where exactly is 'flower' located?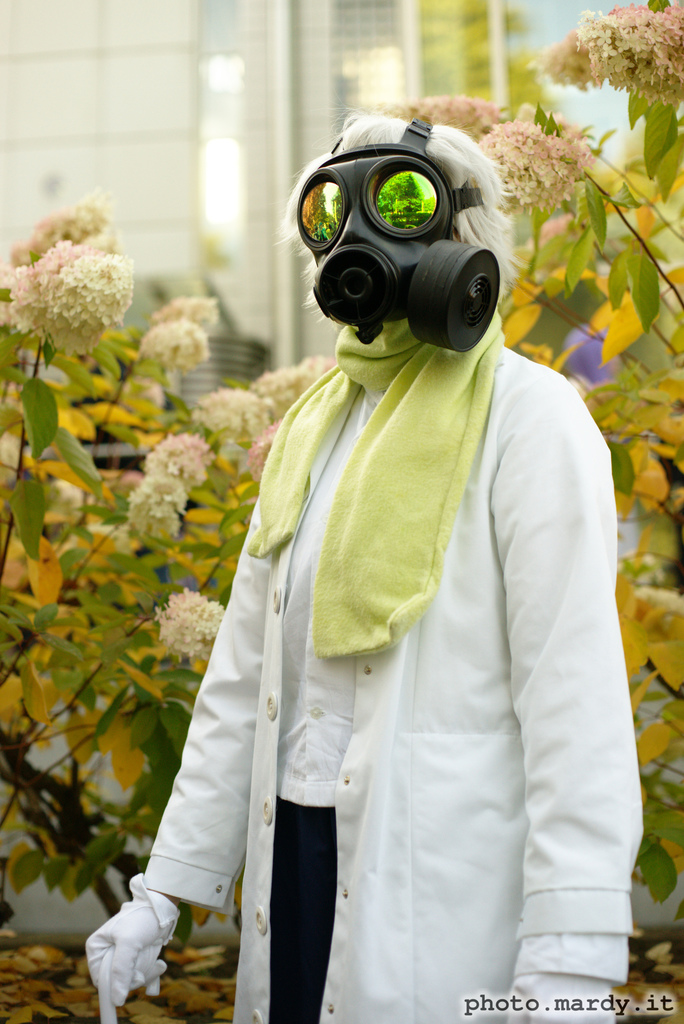
Its bounding box is <bbox>135, 323, 212, 370</bbox>.
